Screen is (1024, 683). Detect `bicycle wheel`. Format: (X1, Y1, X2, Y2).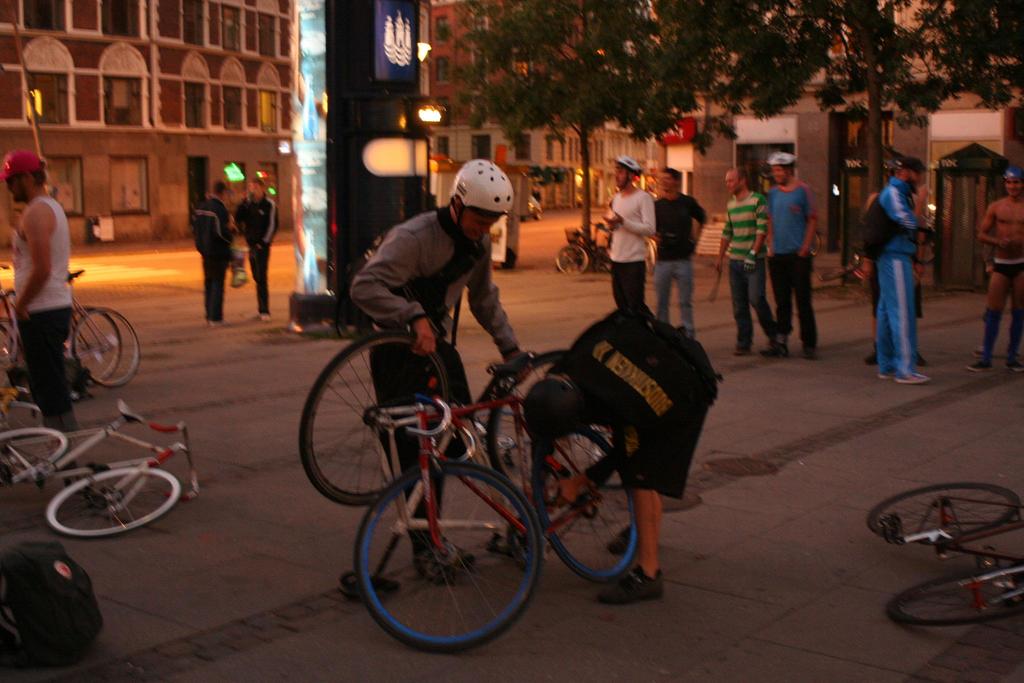
(890, 566, 1023, 625).
